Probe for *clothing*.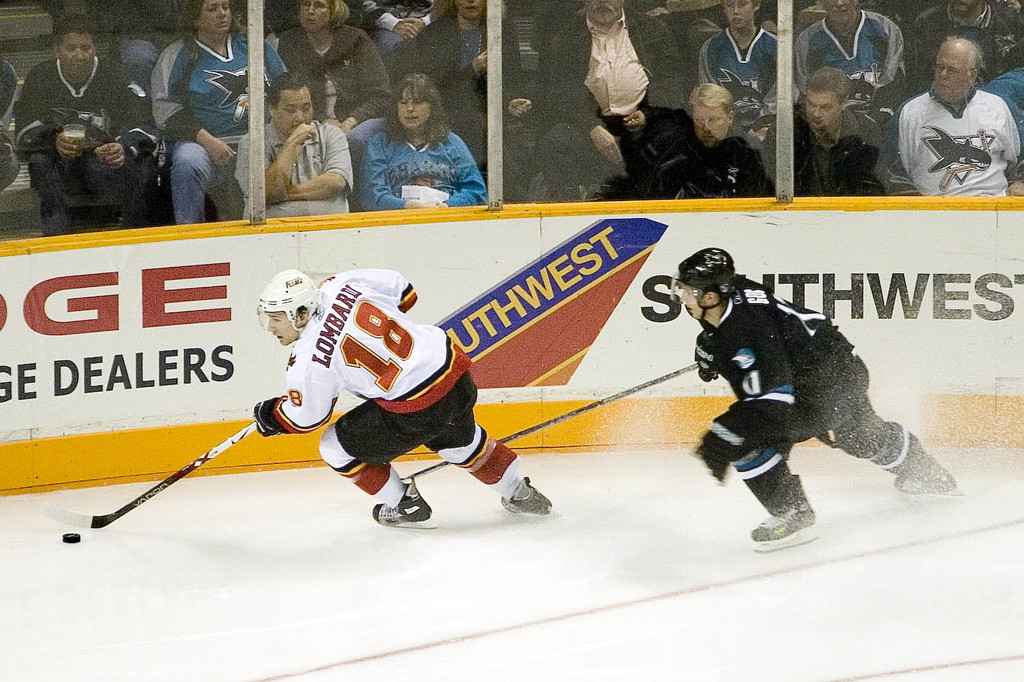
Probe result: crop(154, 35, 293, 222).
